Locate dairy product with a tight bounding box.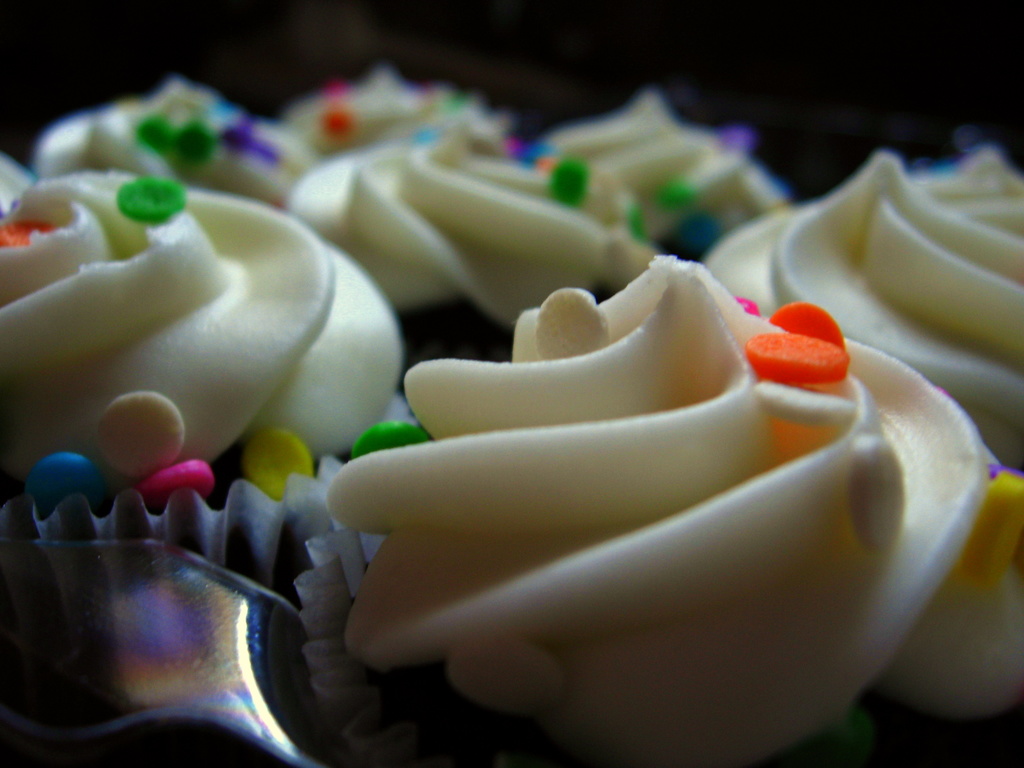
(left=730, top=146, right=1023, bottom=482).
